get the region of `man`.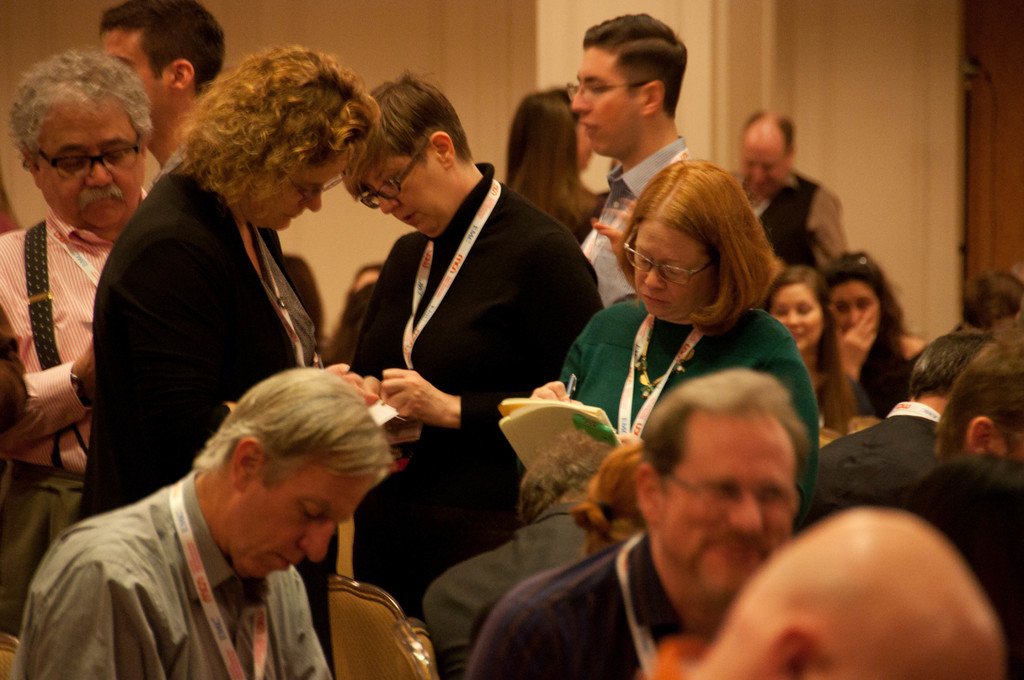
bbox=(636, 502, 1001, 679).
